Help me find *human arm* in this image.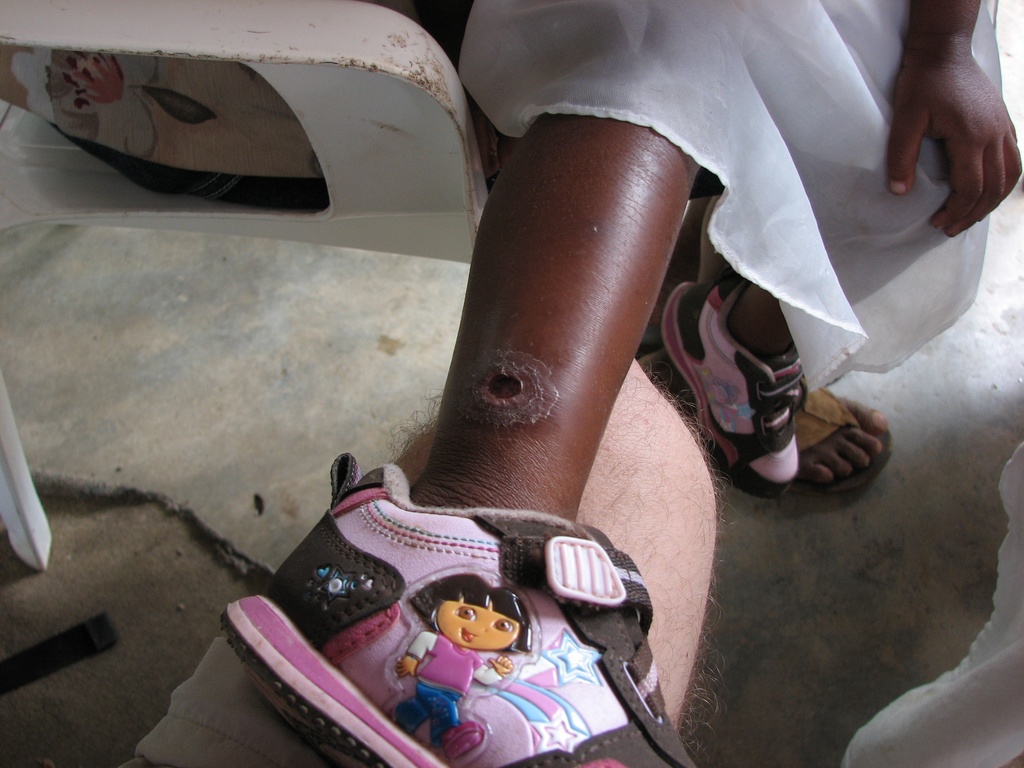
Found it: [x1=888, y1=0, x2=1023, y2=237].
